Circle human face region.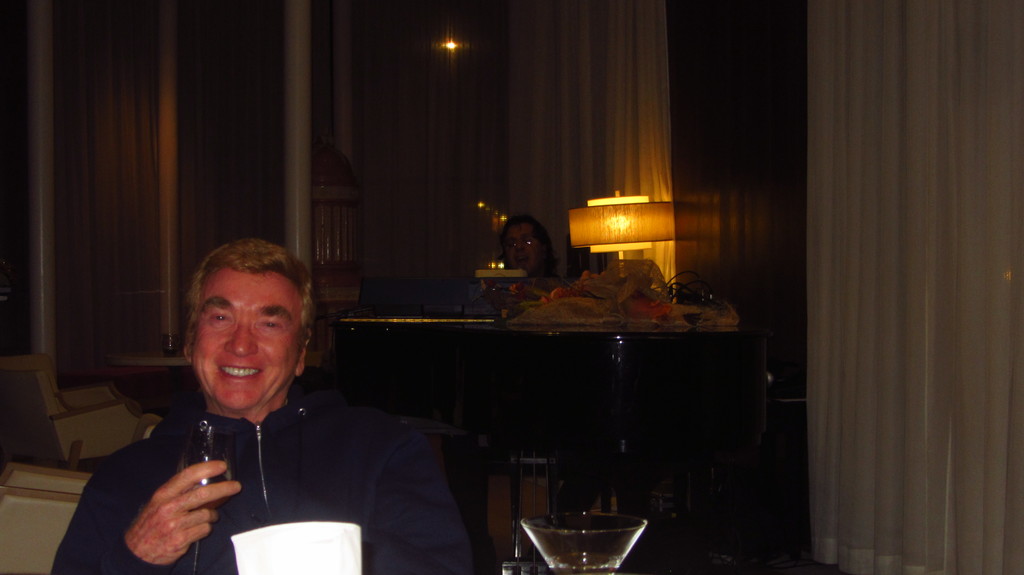
Region: Rect(192, 269, 301, 413).
